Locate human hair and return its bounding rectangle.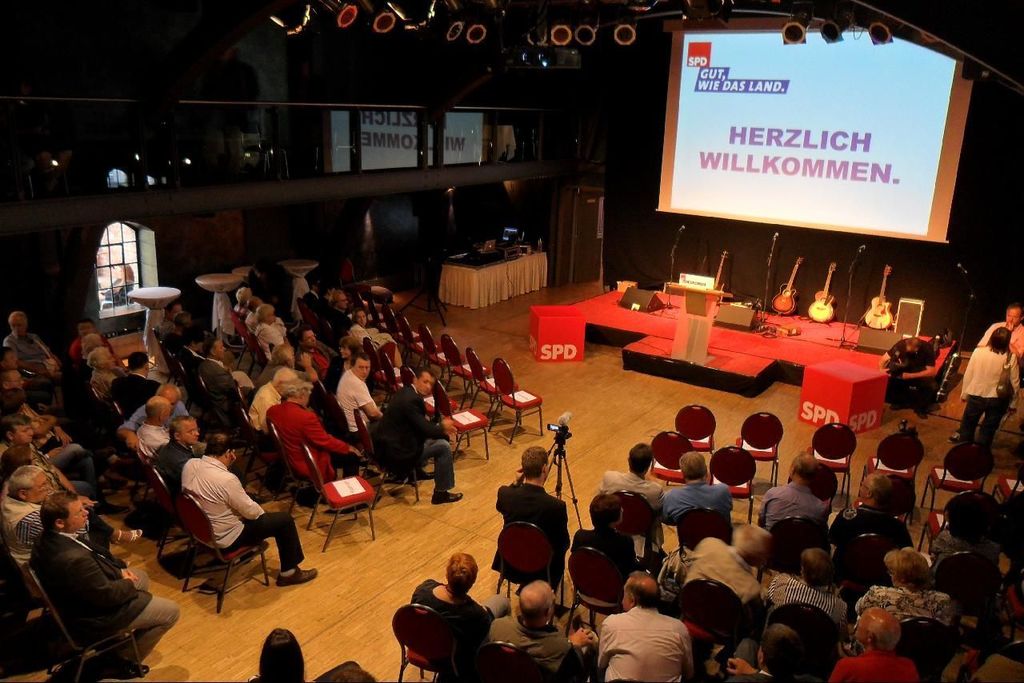
(left=81, top=336, right=97, bottom=352).
